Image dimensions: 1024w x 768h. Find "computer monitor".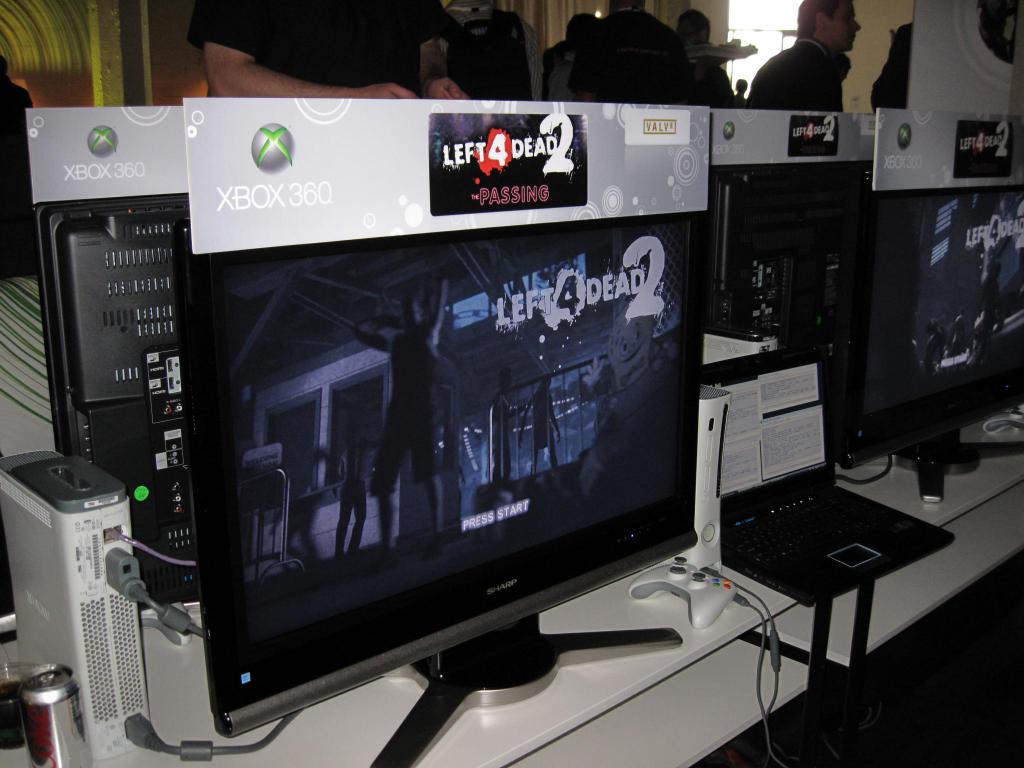
(left=835, top=183, right=1023, bottom=504).
